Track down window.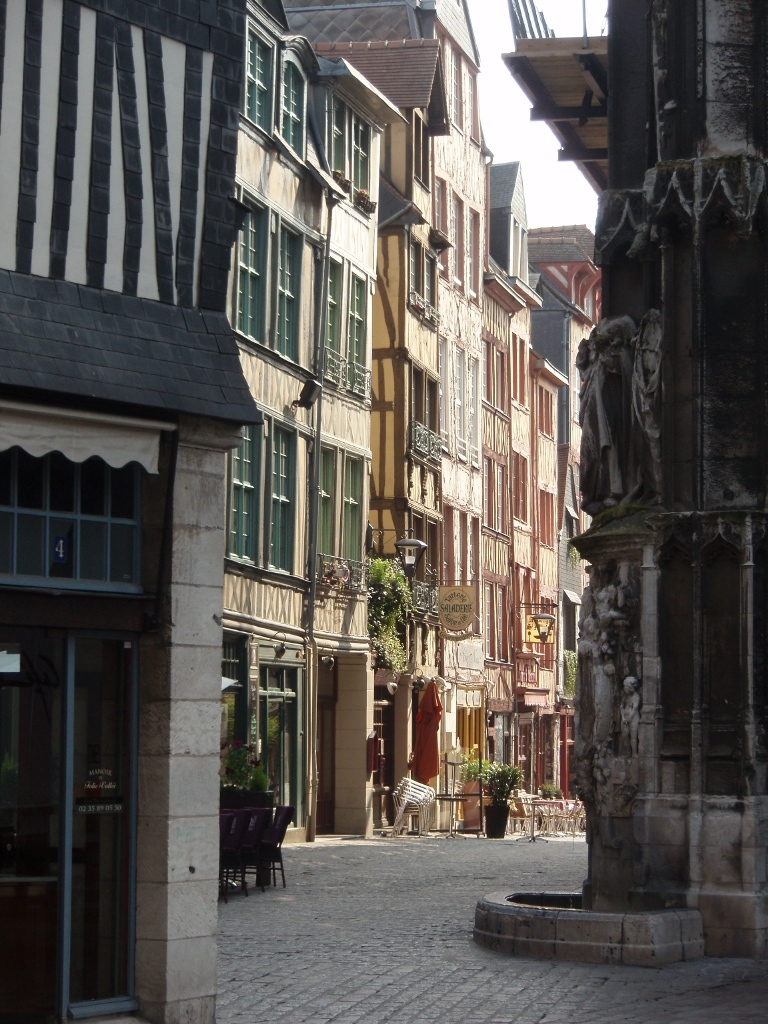
Tracked to {"left": 407, "top": 354, "right": 448, "bottom": 455}.
